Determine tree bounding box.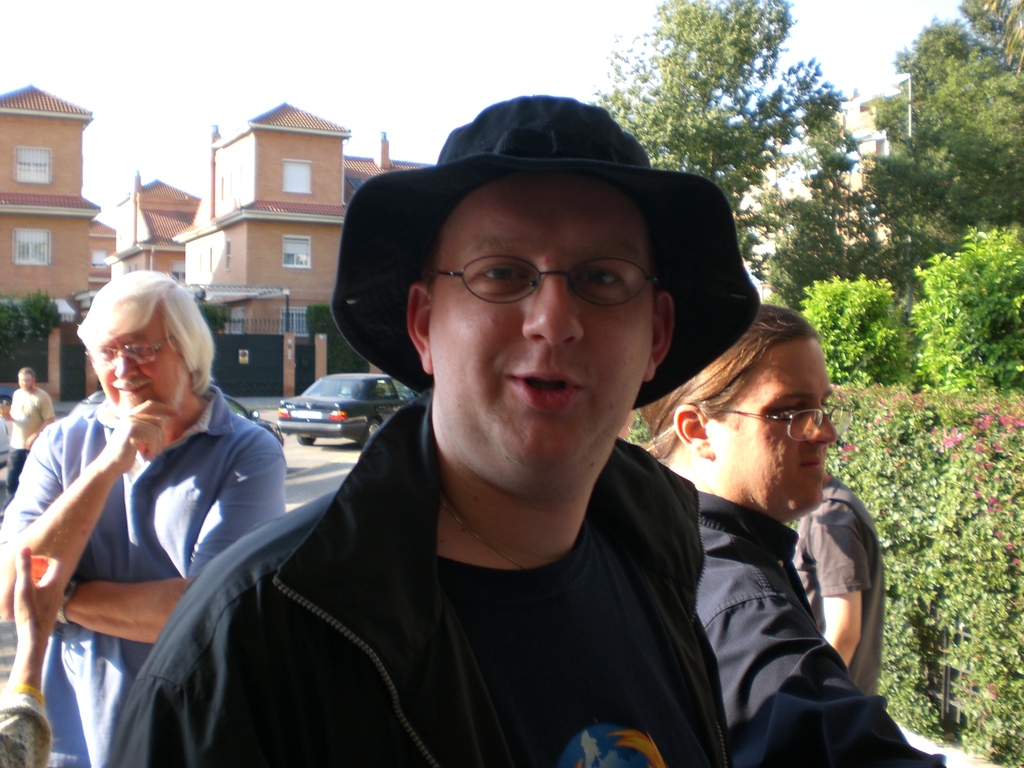
Determined: (752, 103, 898, 320).
